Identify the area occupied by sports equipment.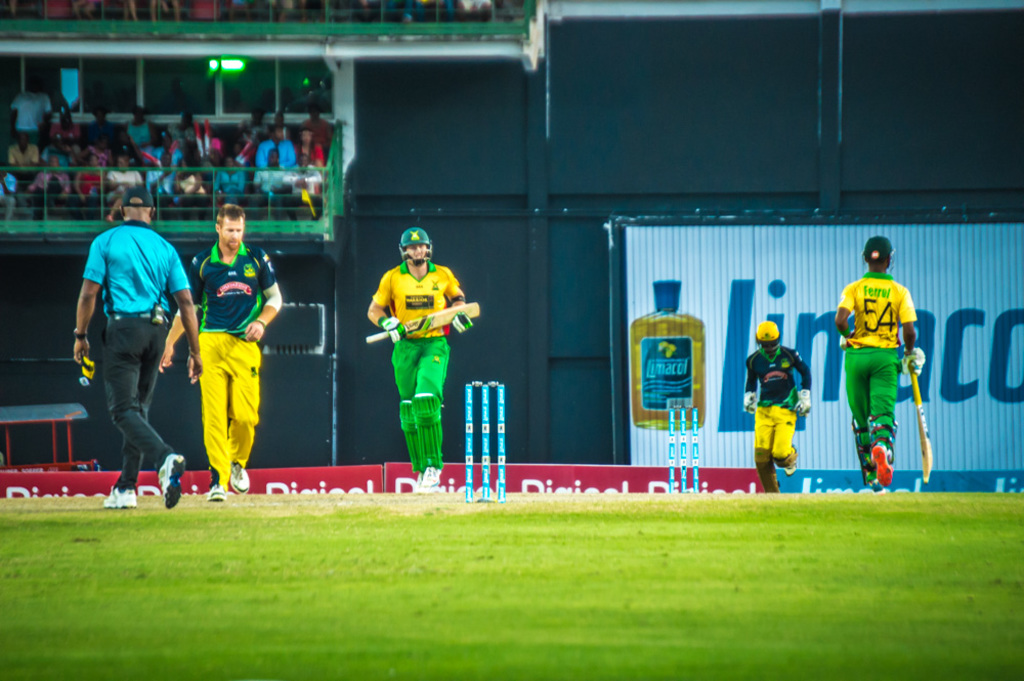
Area: left=230, top=459, right=252, bottom=495.
